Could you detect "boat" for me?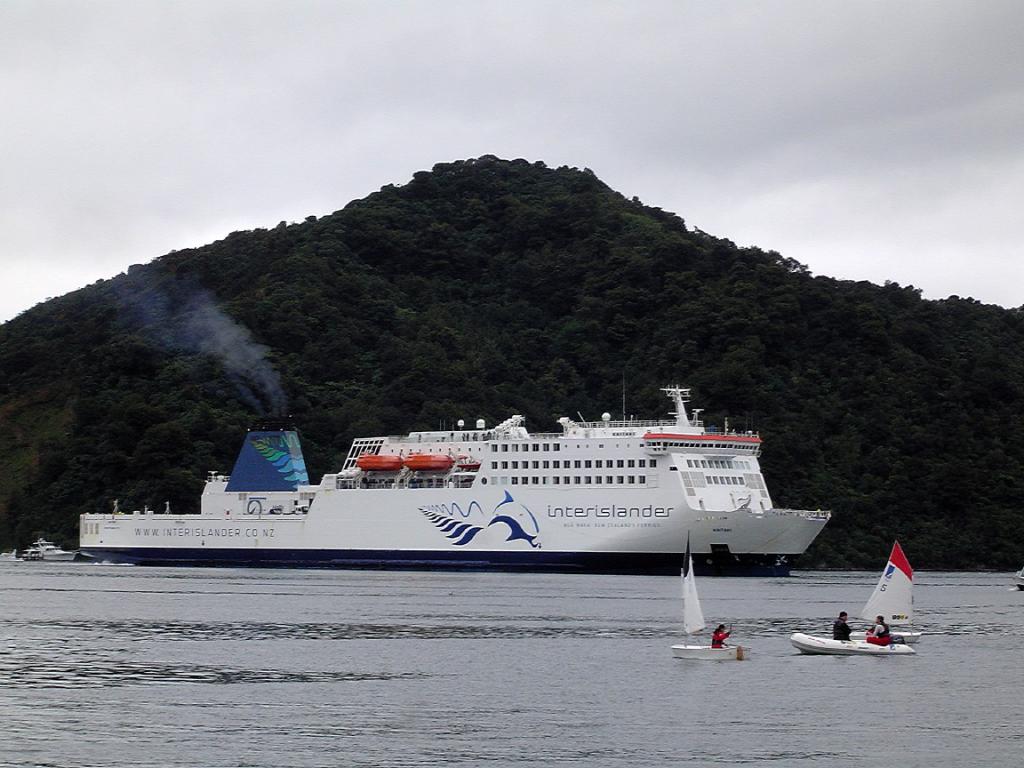
Detection result: (x1=789, y1=631, x2=916, y2=655).
